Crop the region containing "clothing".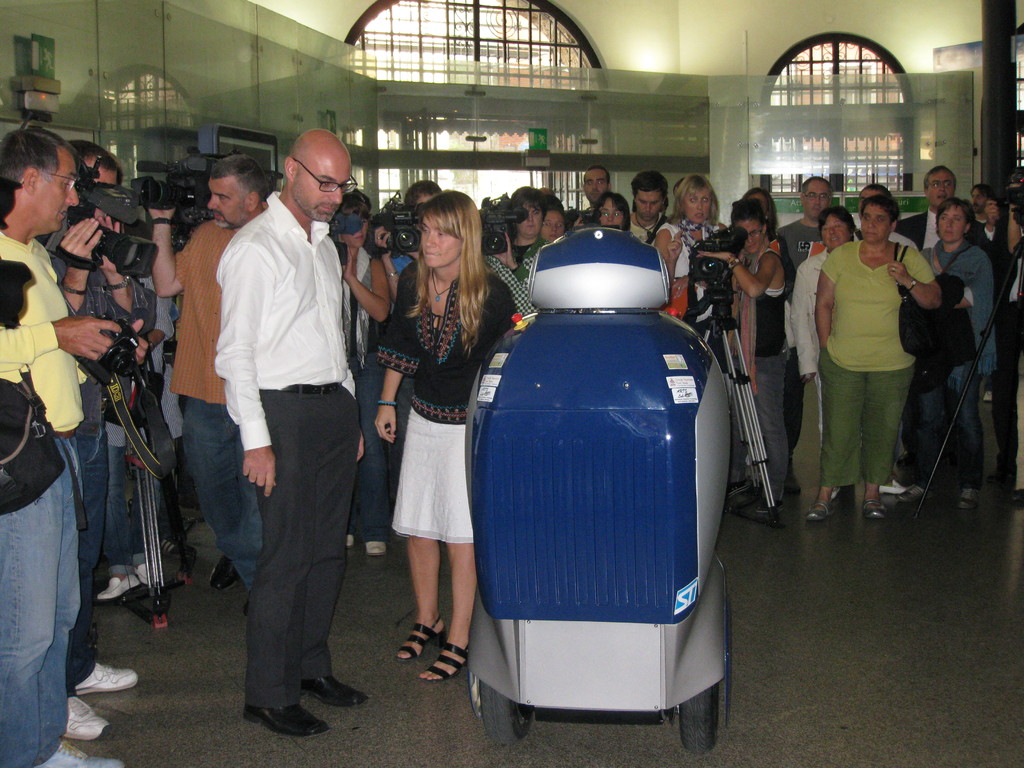
Crop region: select_region(924, 235, 1006, 494).
